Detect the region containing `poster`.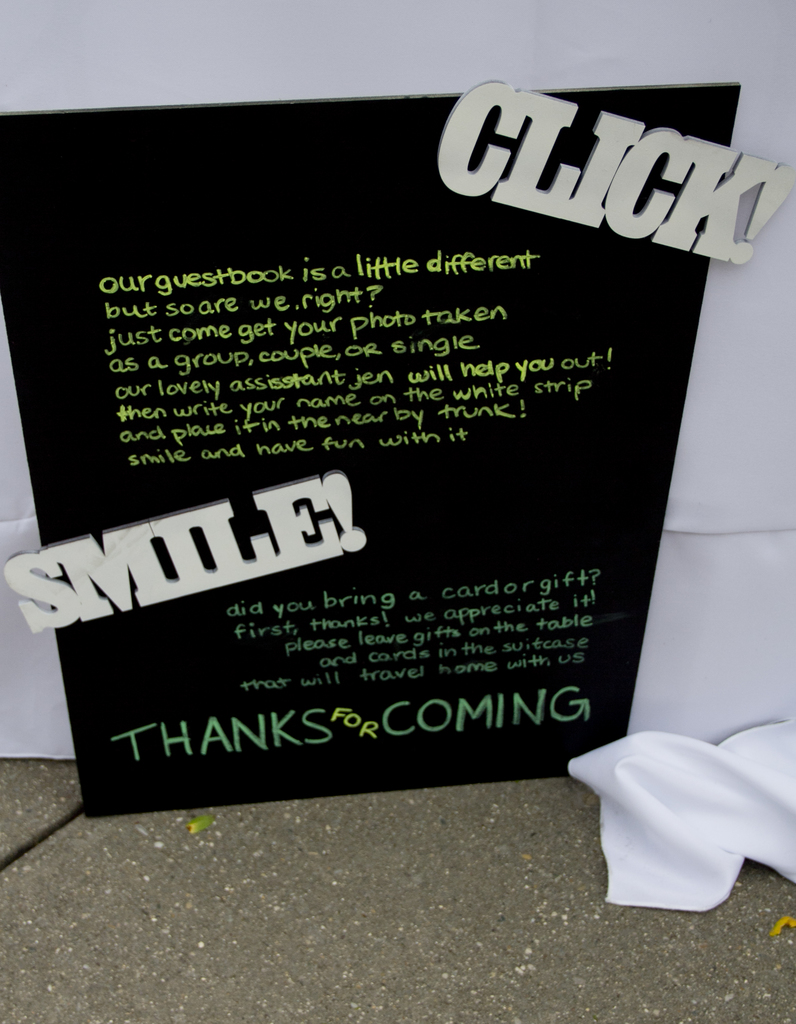
0,83,743,818.
